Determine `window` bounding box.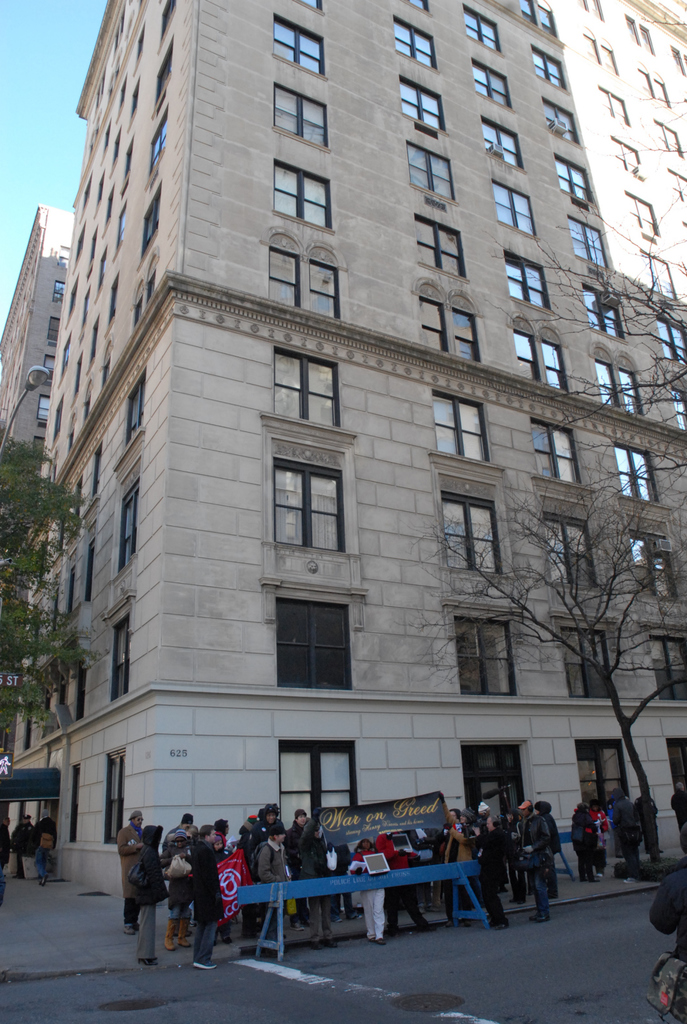
Determined: (411, 278, 448, 349).
